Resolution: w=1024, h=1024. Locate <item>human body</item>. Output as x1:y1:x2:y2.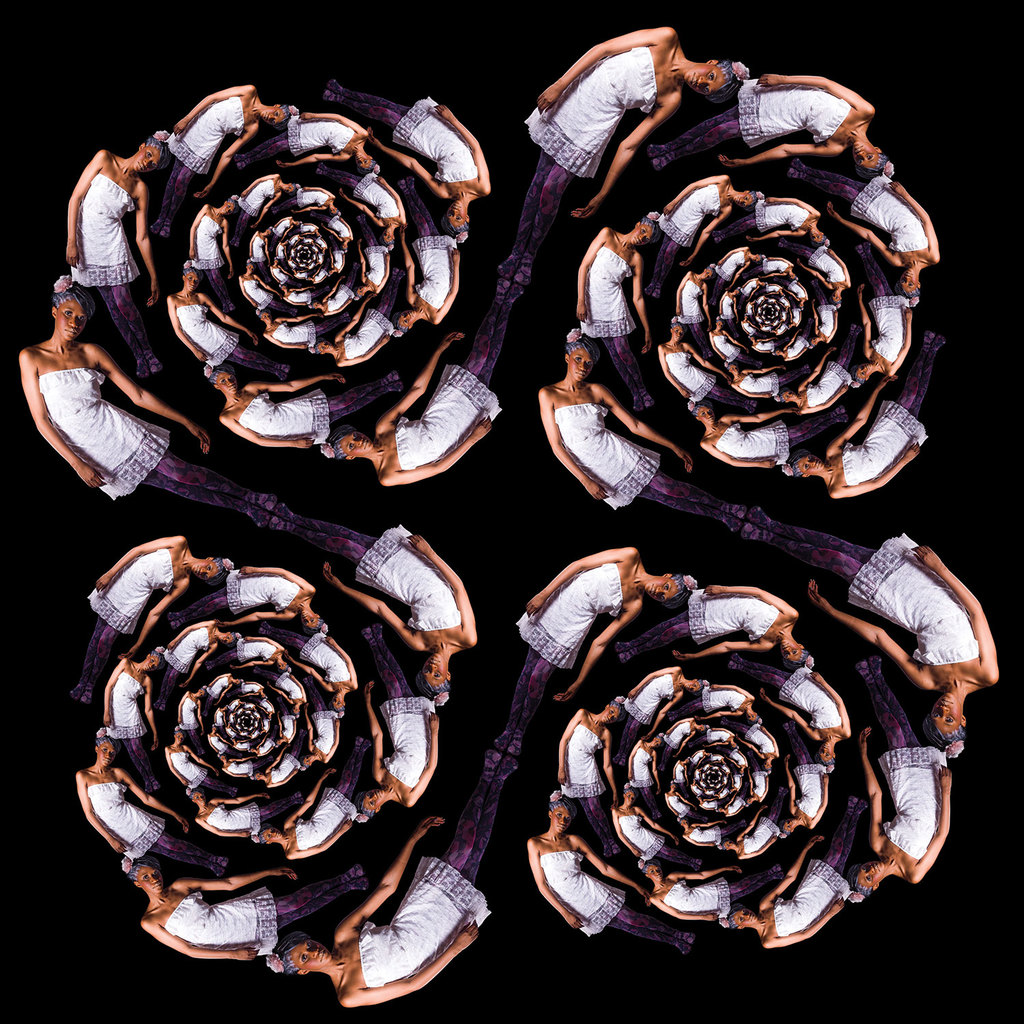
333:277:400:363.
